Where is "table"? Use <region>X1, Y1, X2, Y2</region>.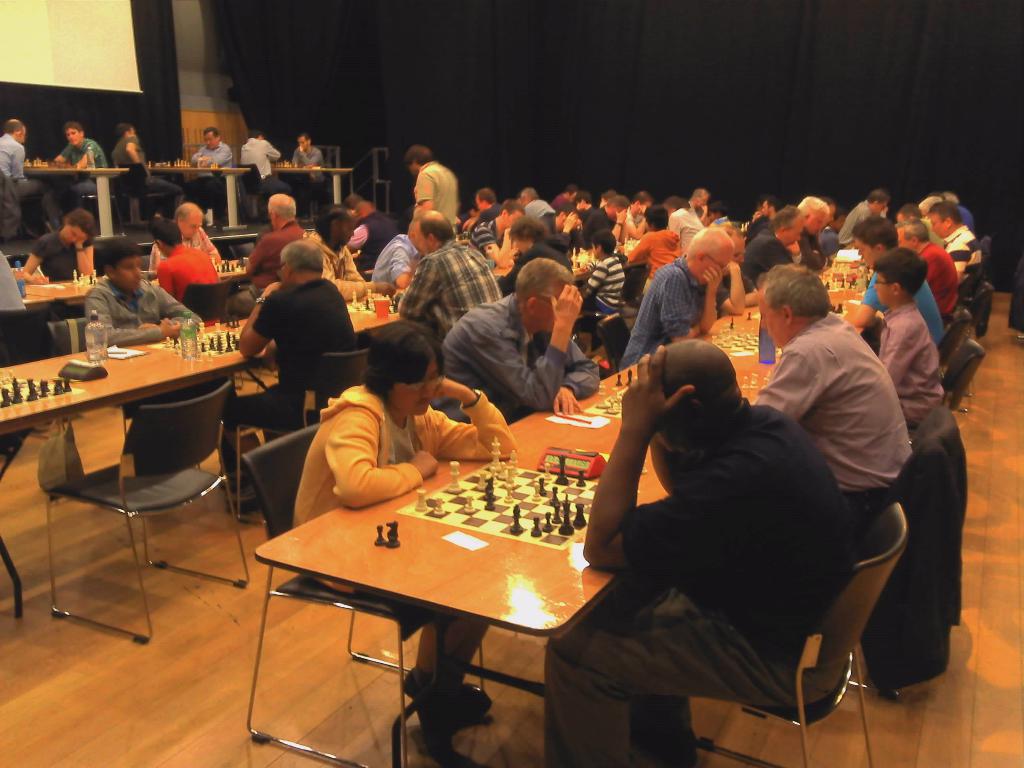
<region>0, 341, 244, 624</region>.
